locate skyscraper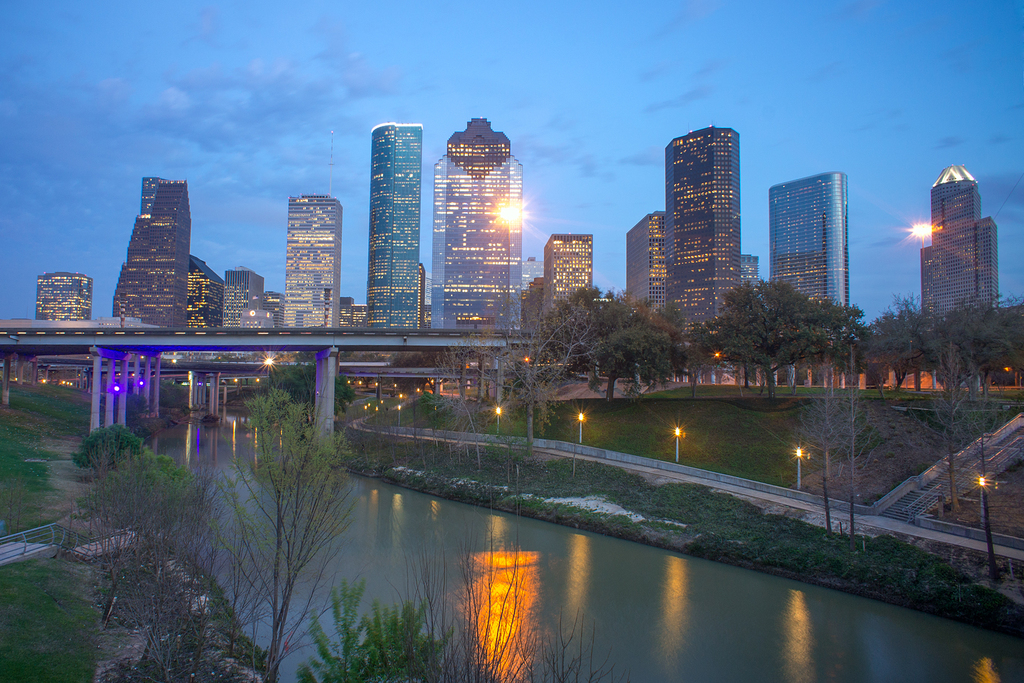
detection(916, 161, 996, 320)
